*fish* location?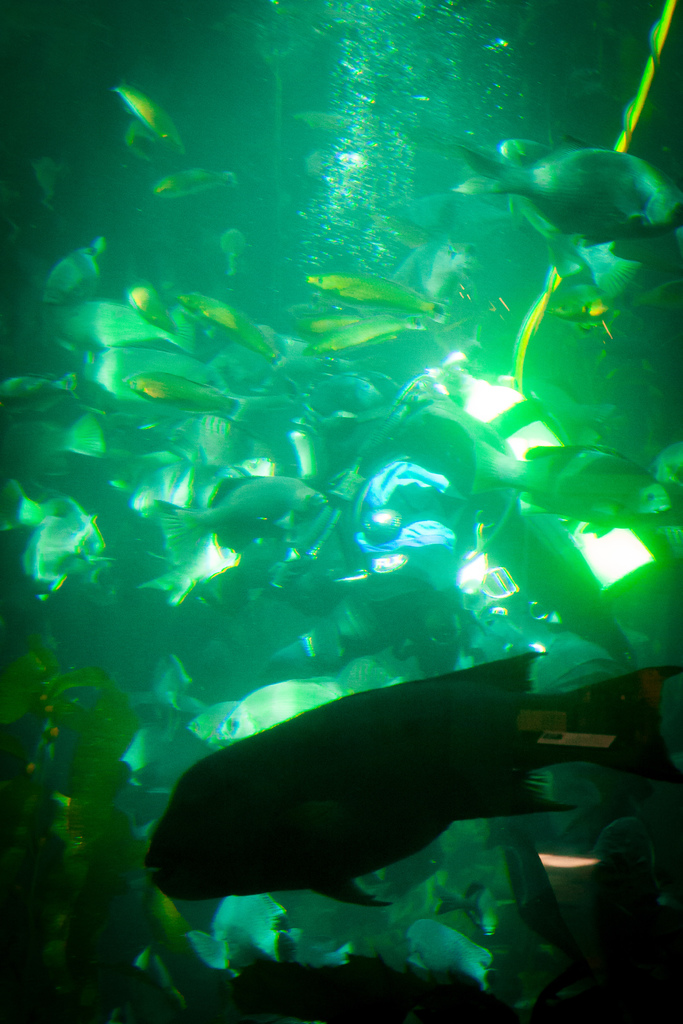
detection(131, 287, 176, 331)
